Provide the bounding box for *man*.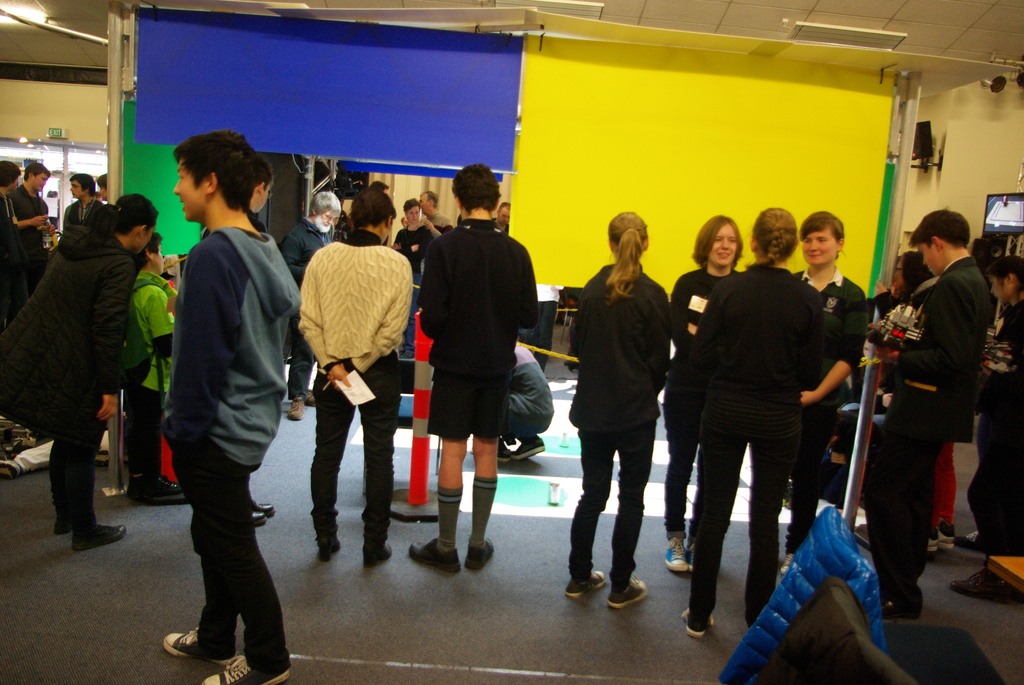
(55,171,99,248).
